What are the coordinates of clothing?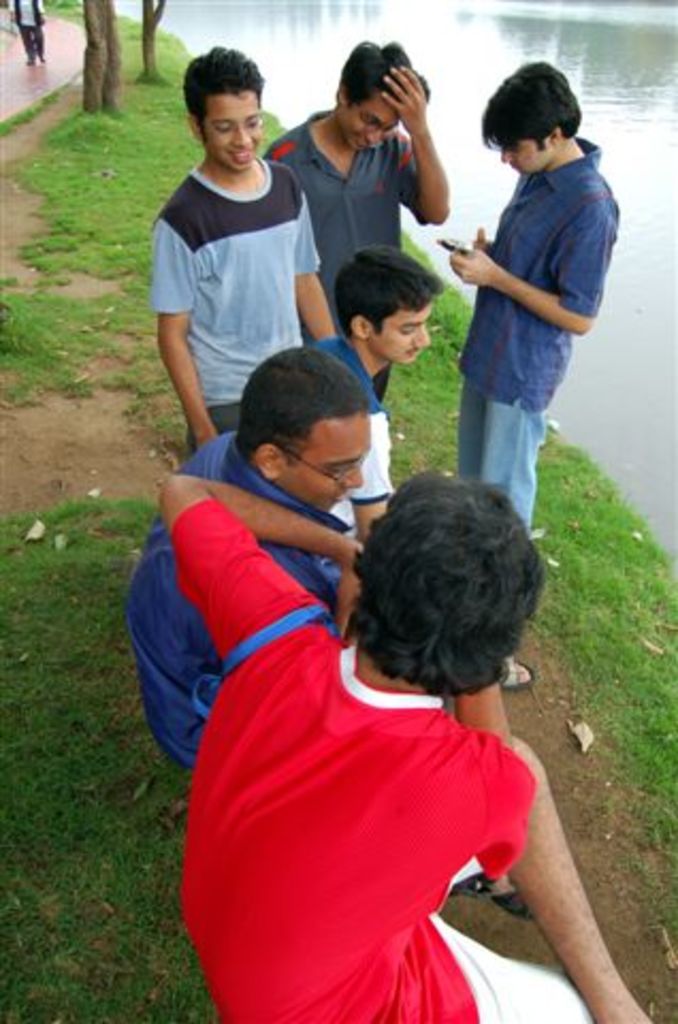
Rect(298, 339, 405, 523).
